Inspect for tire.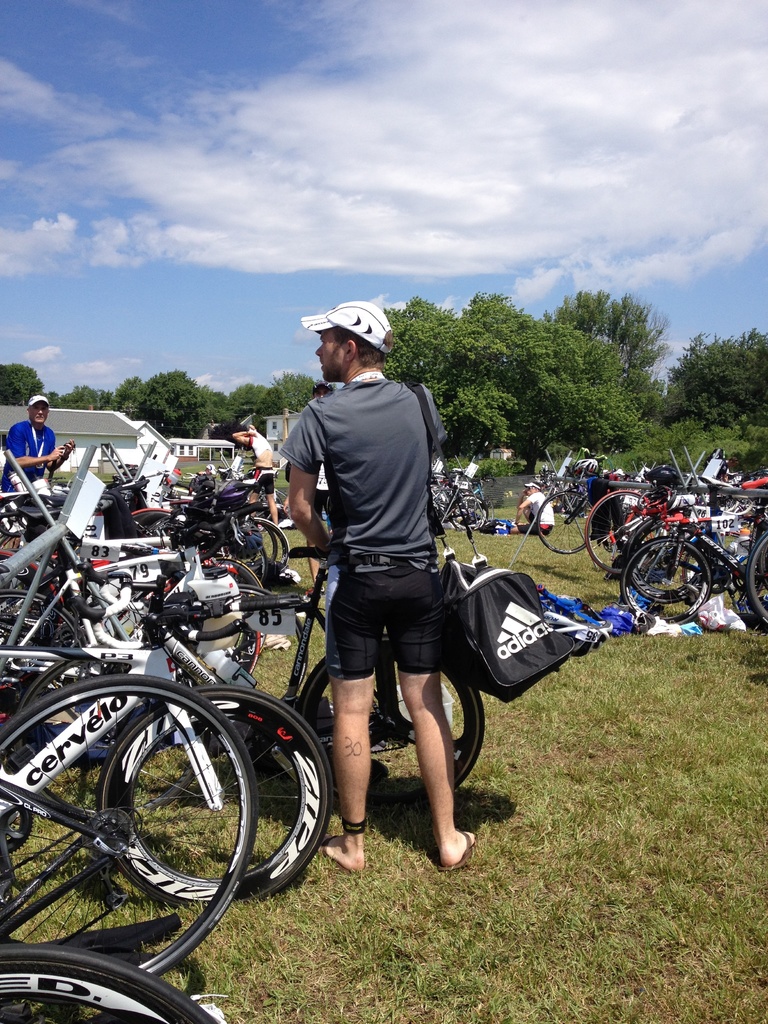
Inspection: <region>428, 493, 444, 522</region>.
